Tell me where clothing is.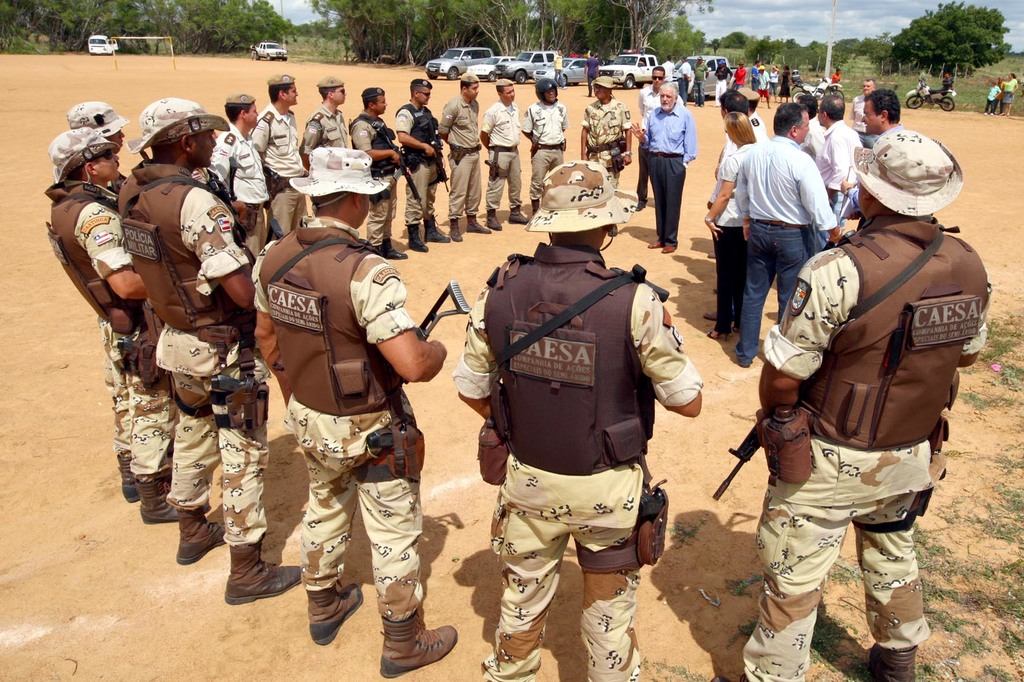
clothing is at region(732, 211, 983, 669).
